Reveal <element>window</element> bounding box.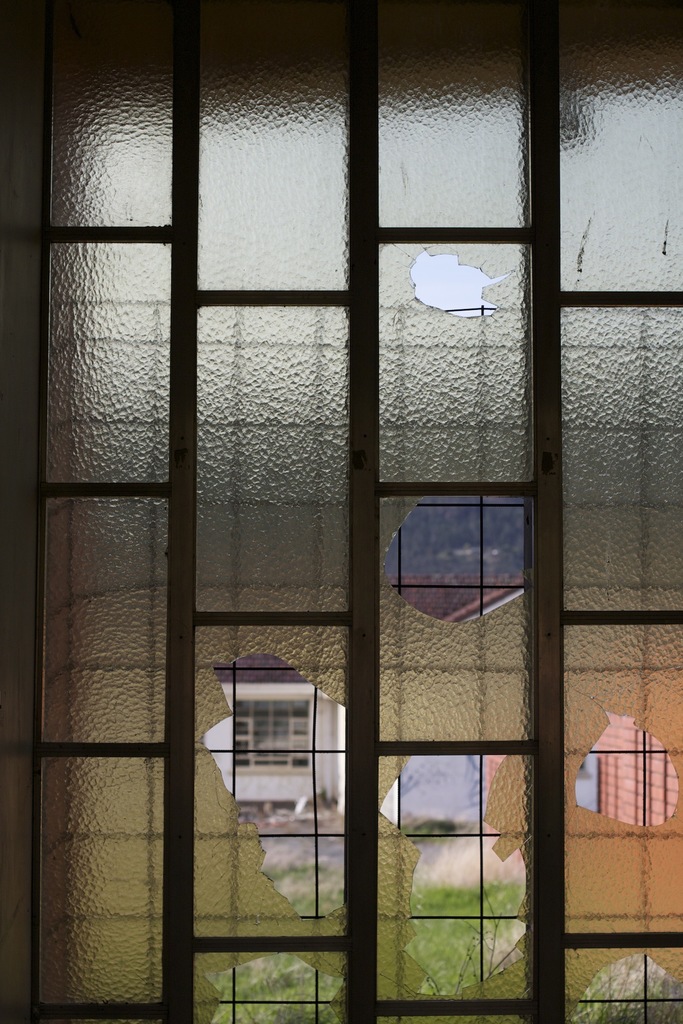
Revealed: 38:6:682:1023.
